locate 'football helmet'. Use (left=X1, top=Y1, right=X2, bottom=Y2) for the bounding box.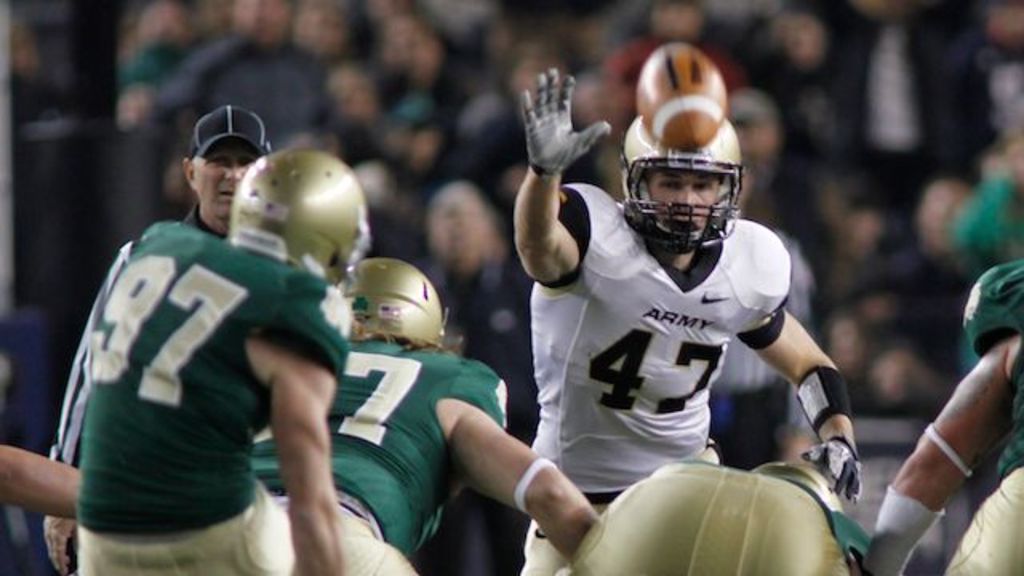
(left=749, top=459, right=858, bottom=526).
